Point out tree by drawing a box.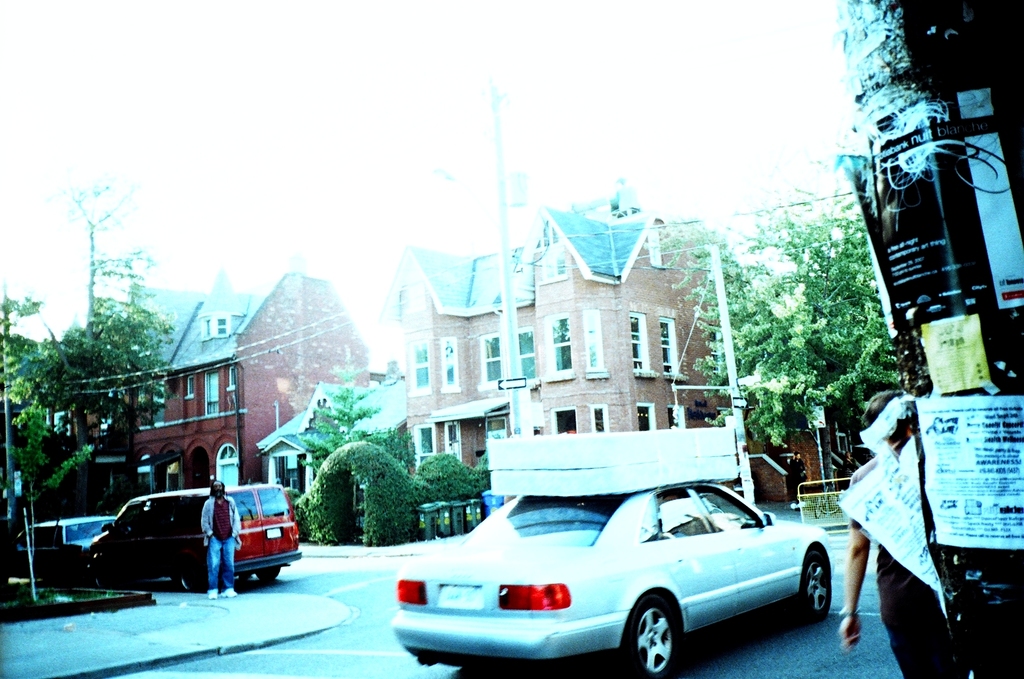
crop(294, 365, 385, 475).
